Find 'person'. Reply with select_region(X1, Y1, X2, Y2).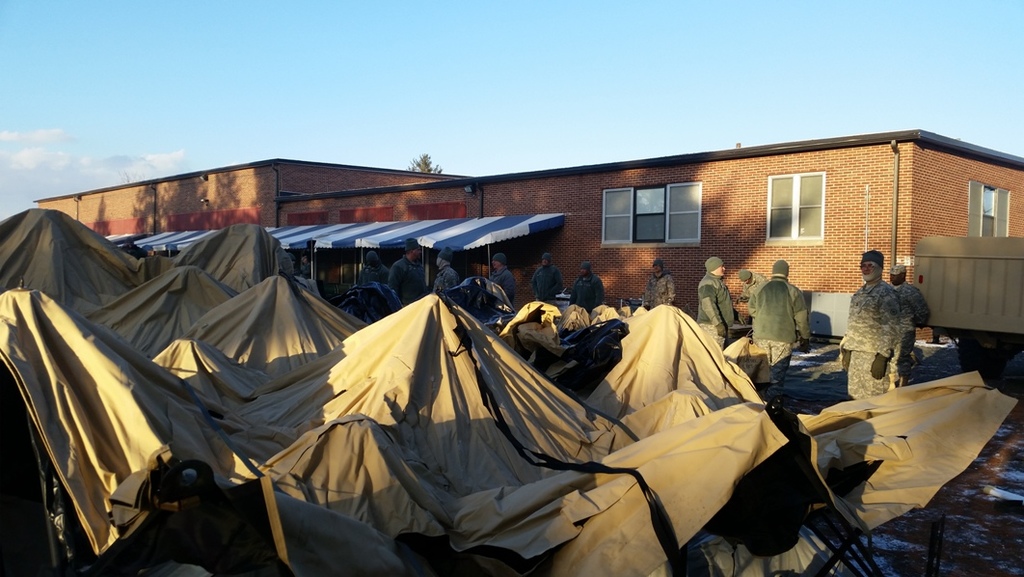
select_region(747, 260, 812, 402).
